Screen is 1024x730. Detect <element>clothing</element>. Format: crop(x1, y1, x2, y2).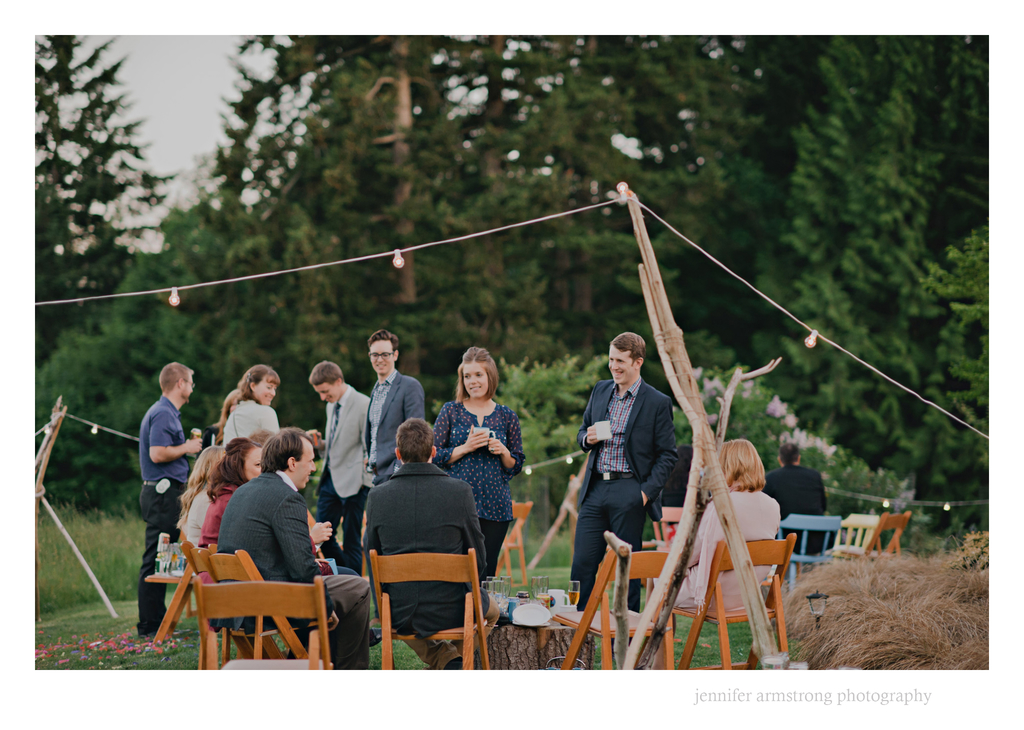
crop(350, 447, 495, 663).
